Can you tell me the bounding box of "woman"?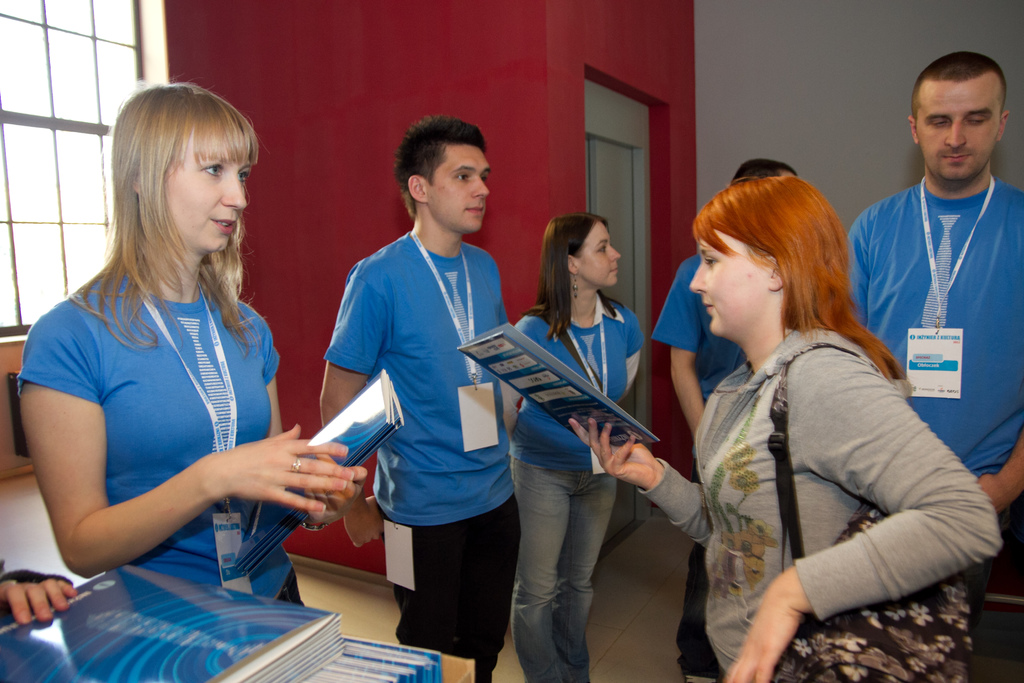
select_region(18, 82, 365, 604).
